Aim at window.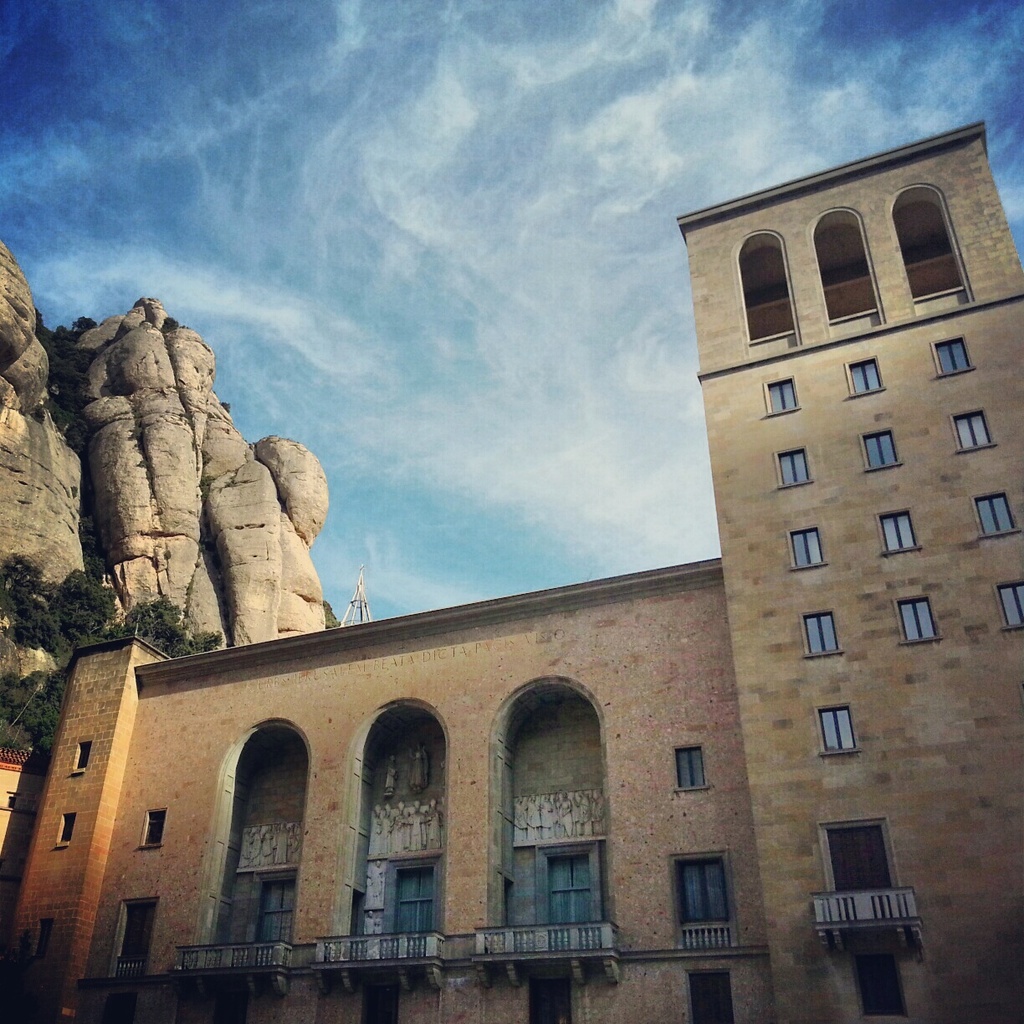
Aimed at 791 529 830 571.
